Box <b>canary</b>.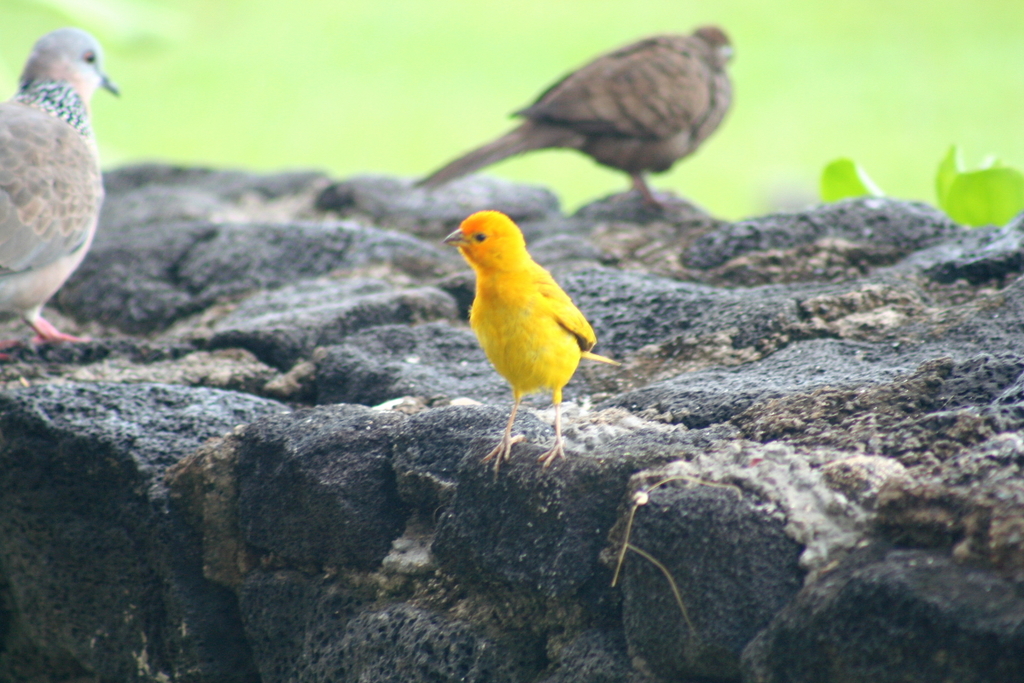
408 16 737 214.
